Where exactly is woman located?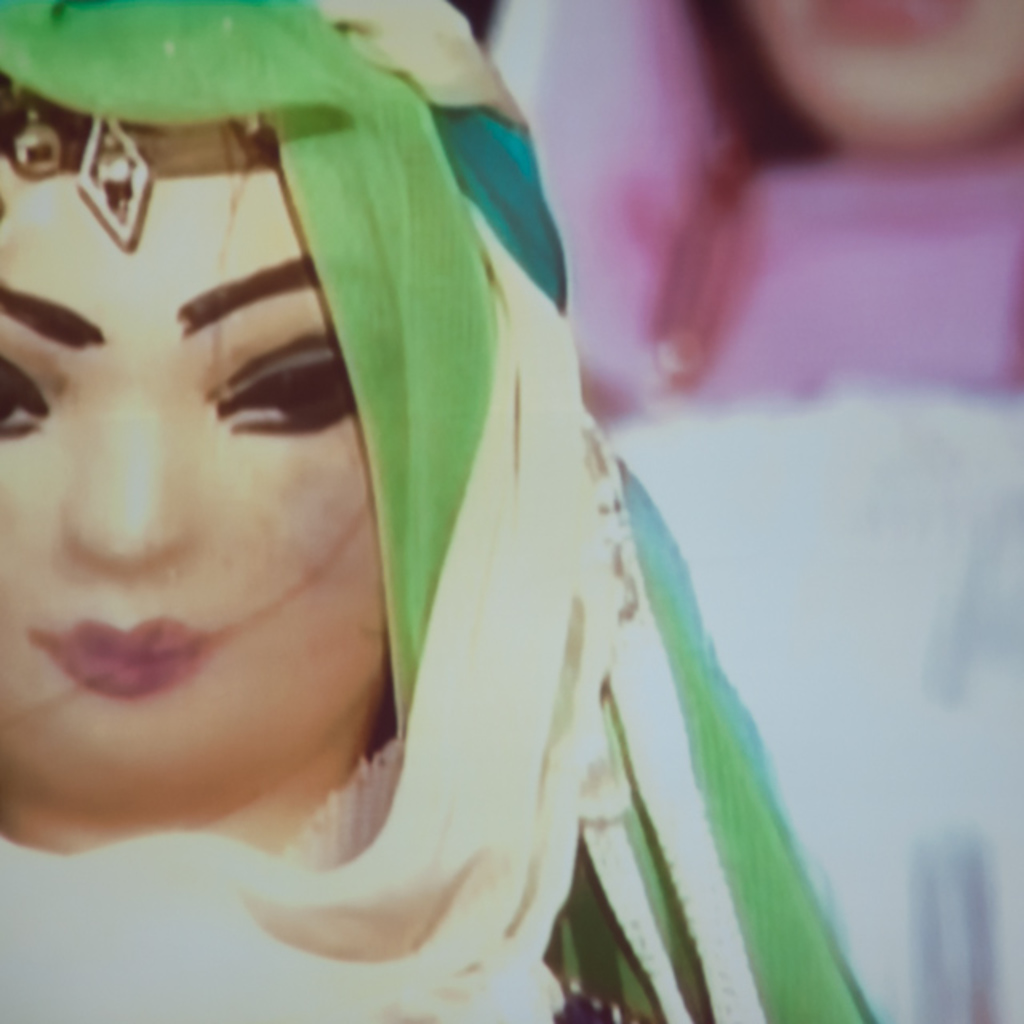
Its bounding box is bbox=[0, 0, 858, 1022].
